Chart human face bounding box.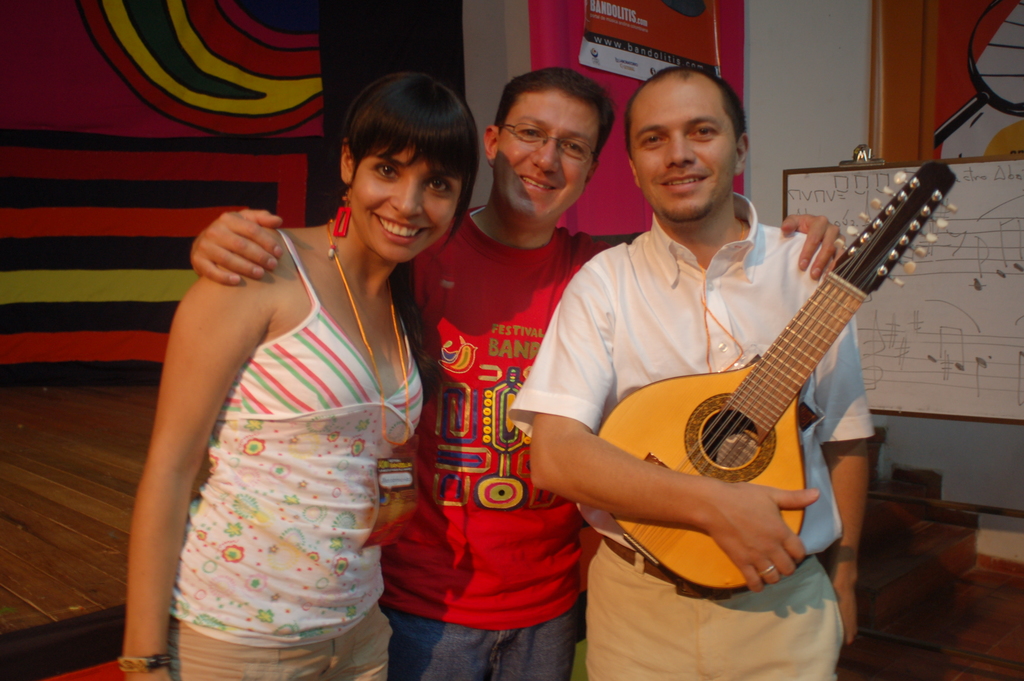
Charted: bbox=(631, 83, 737, 220).
